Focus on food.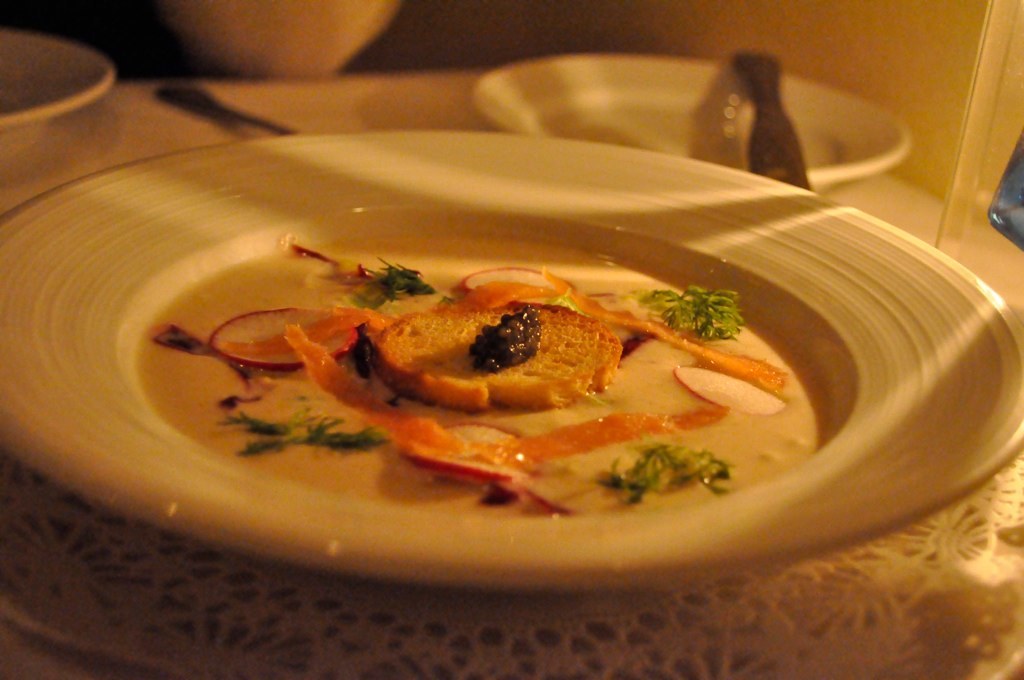
Focused at [x1=386, y1=403, x2=738, y2=520].
